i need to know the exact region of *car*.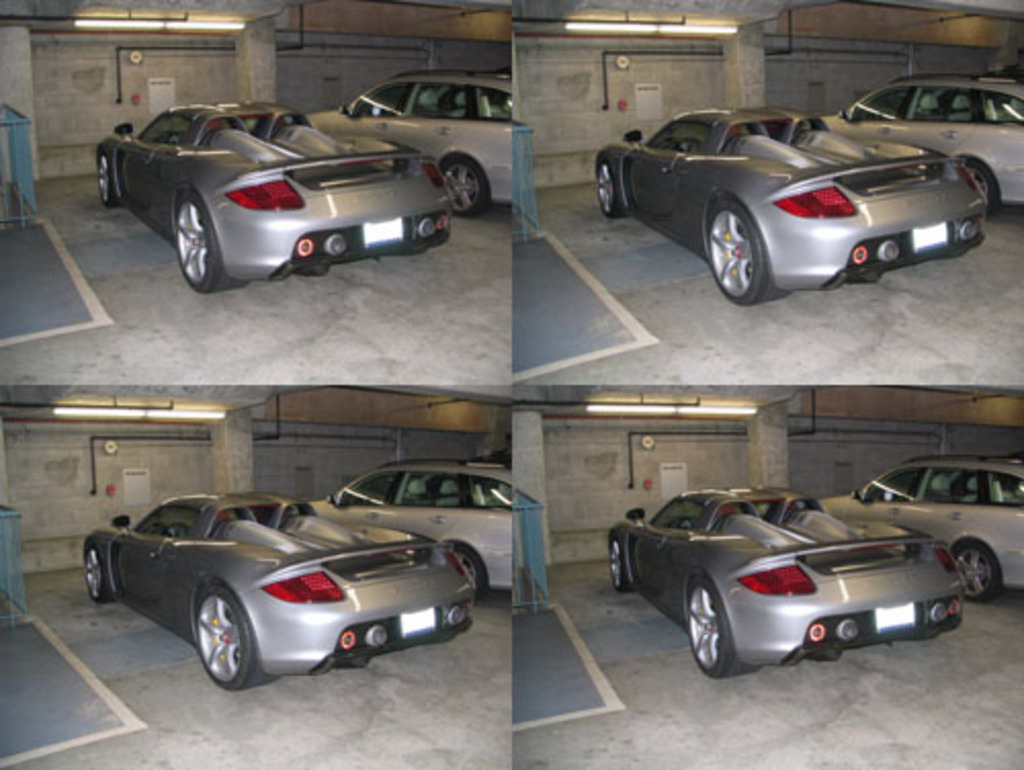
Region: (309, 457, 516, 604).
